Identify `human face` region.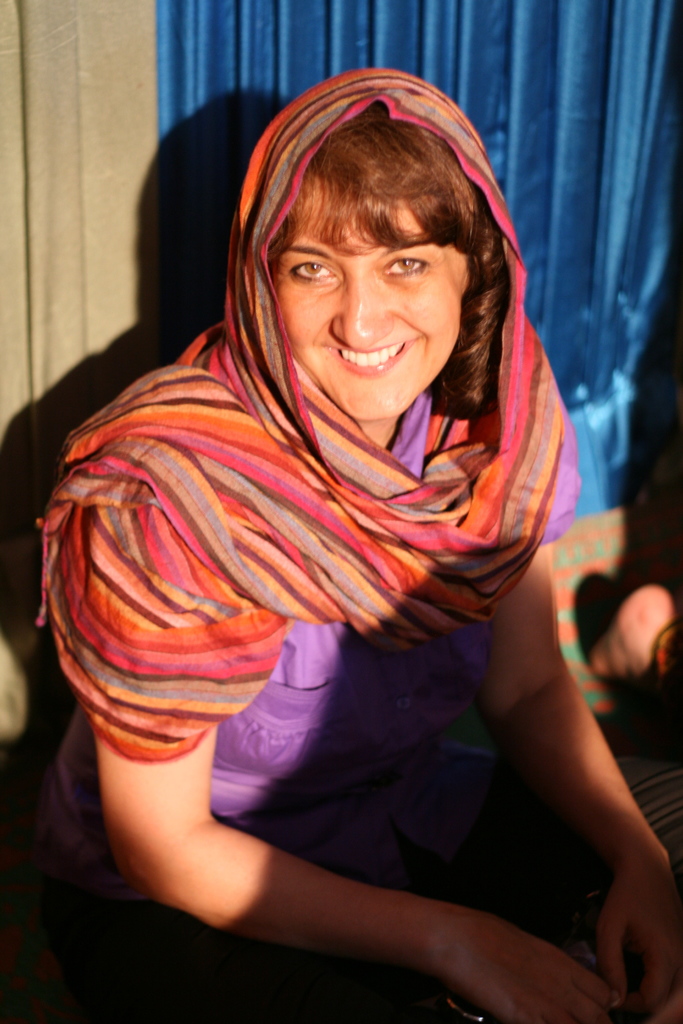
Region: {"x1": 282, "y1": 171, "x2": 468, "y2": 426}.
